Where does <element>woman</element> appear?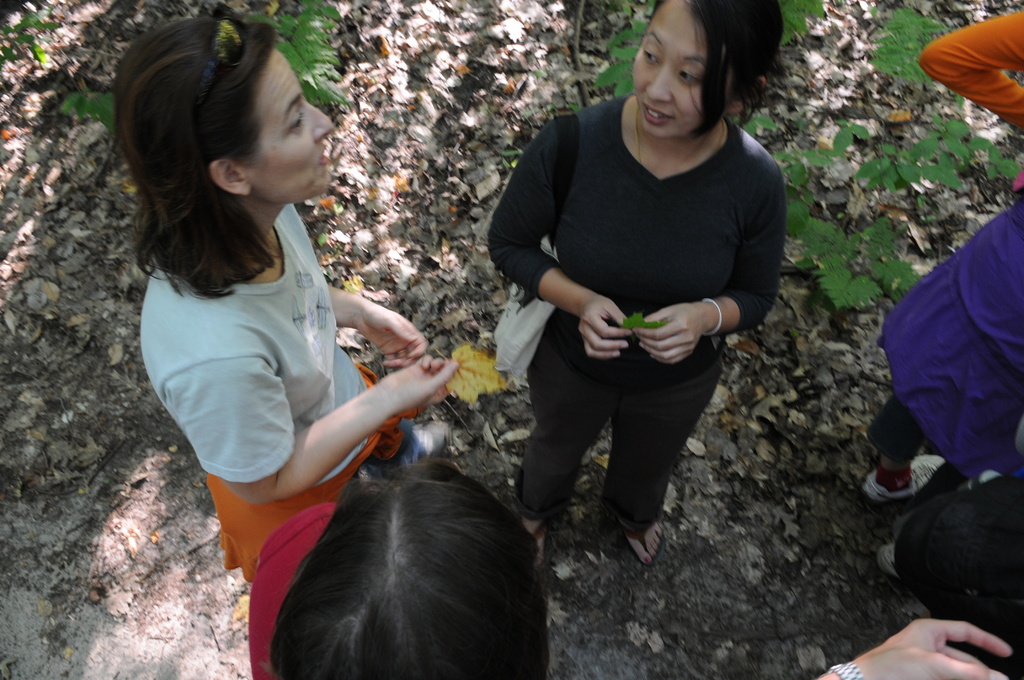
Appears at crop(146, 20, 458, 587).
